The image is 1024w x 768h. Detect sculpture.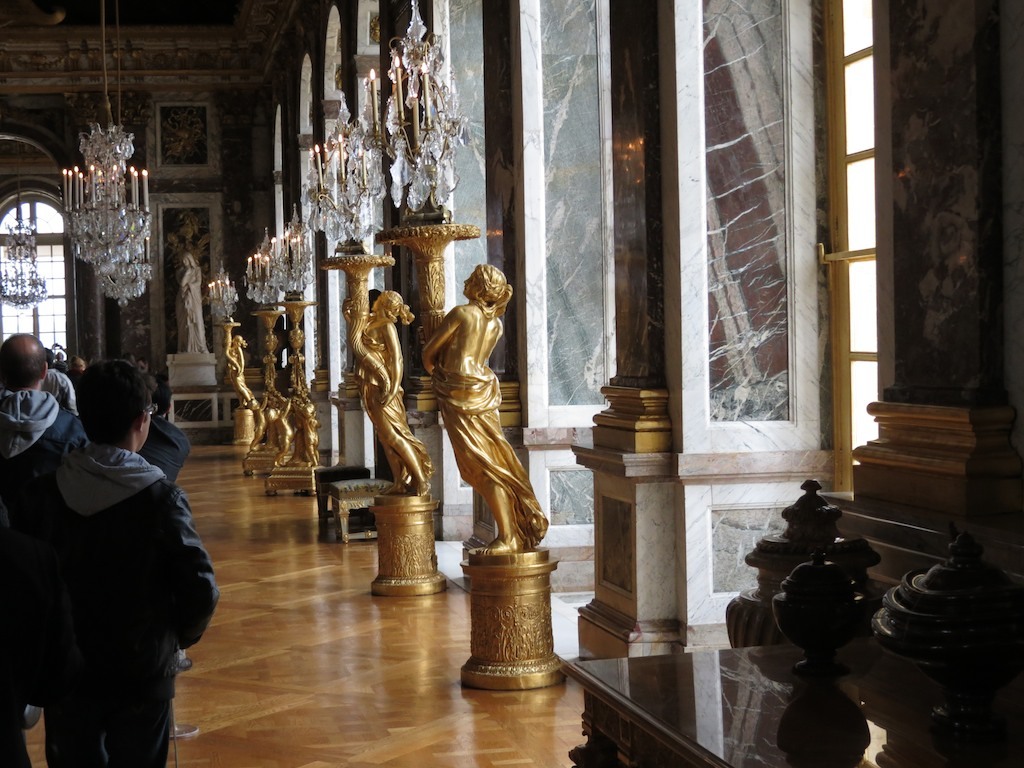
Detection: crop(318, 256, 442, 596).
